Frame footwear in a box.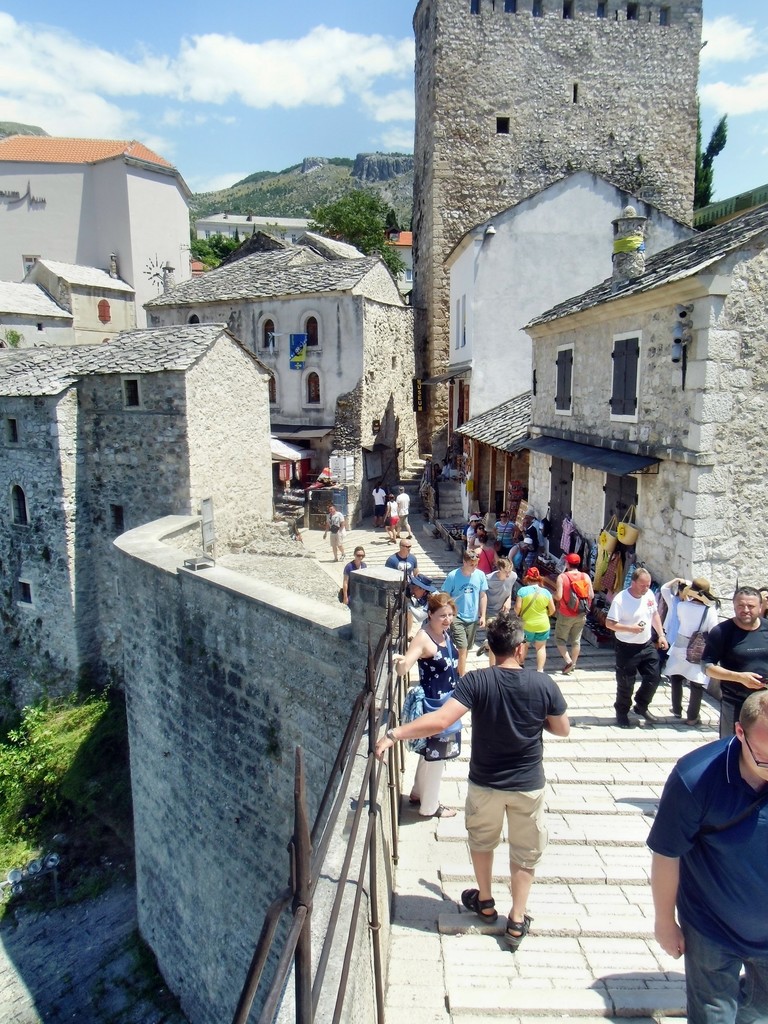
[689, 710, 700, 724].
